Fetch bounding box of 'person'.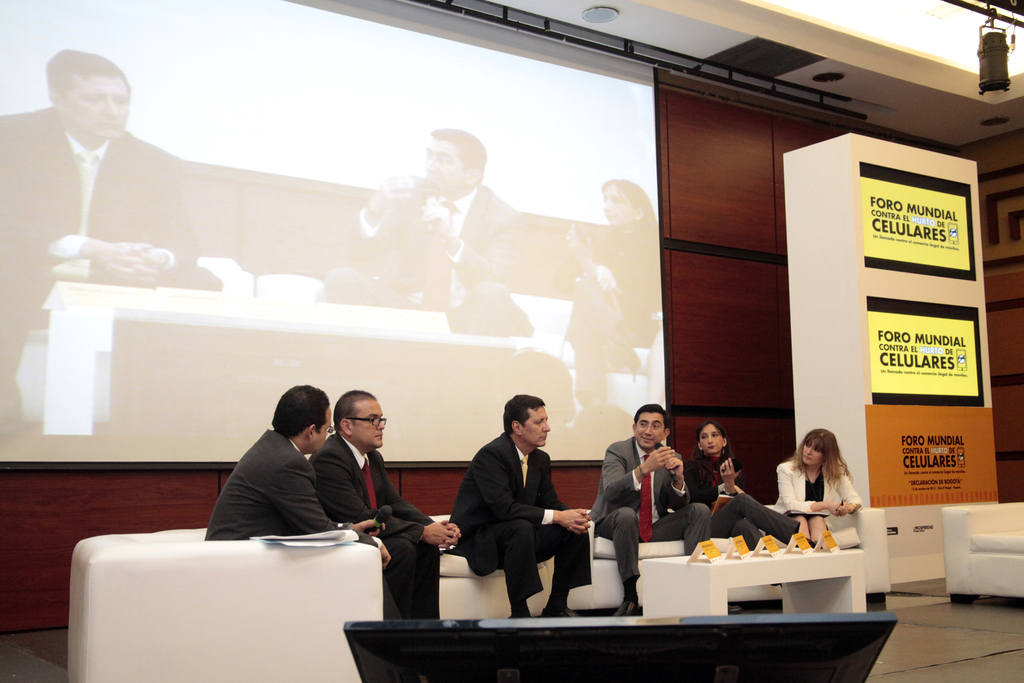
Bbox: <bbox>204, 385, 403, 616</bbox>.
